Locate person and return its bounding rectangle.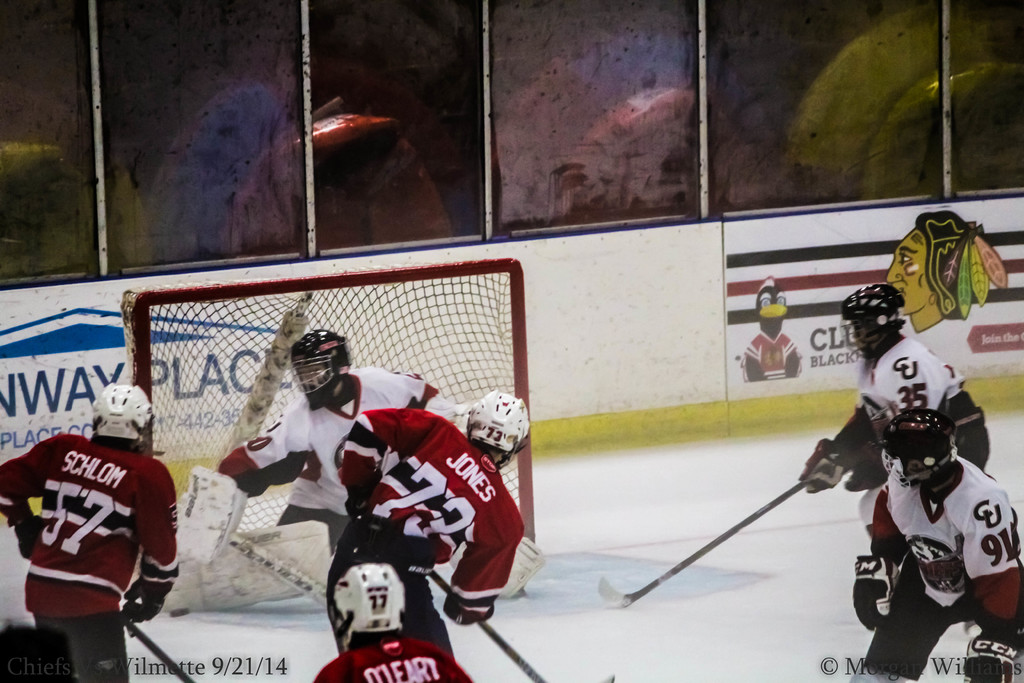
left=17, top=363, right=173, bottom=663.
